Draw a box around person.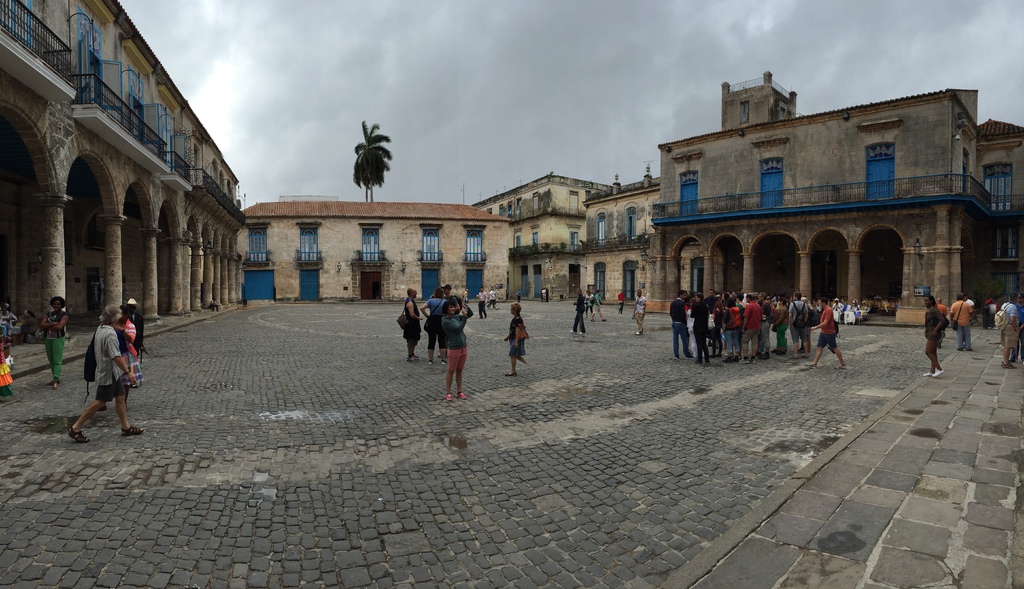
rect(545, 285, 551, 301).
